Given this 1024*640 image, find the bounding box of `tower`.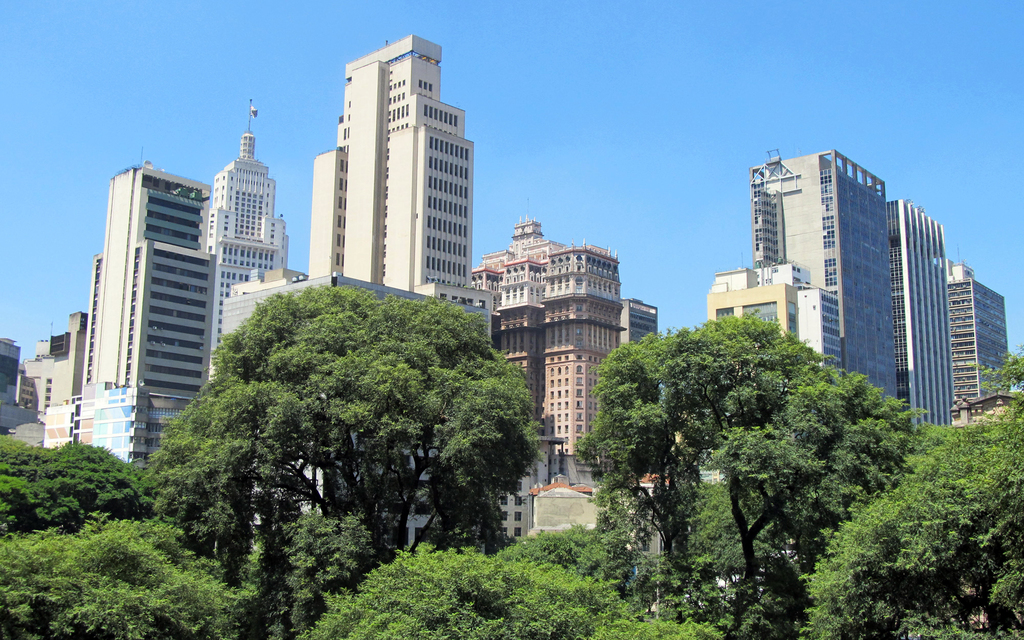
890,214,956,450.
